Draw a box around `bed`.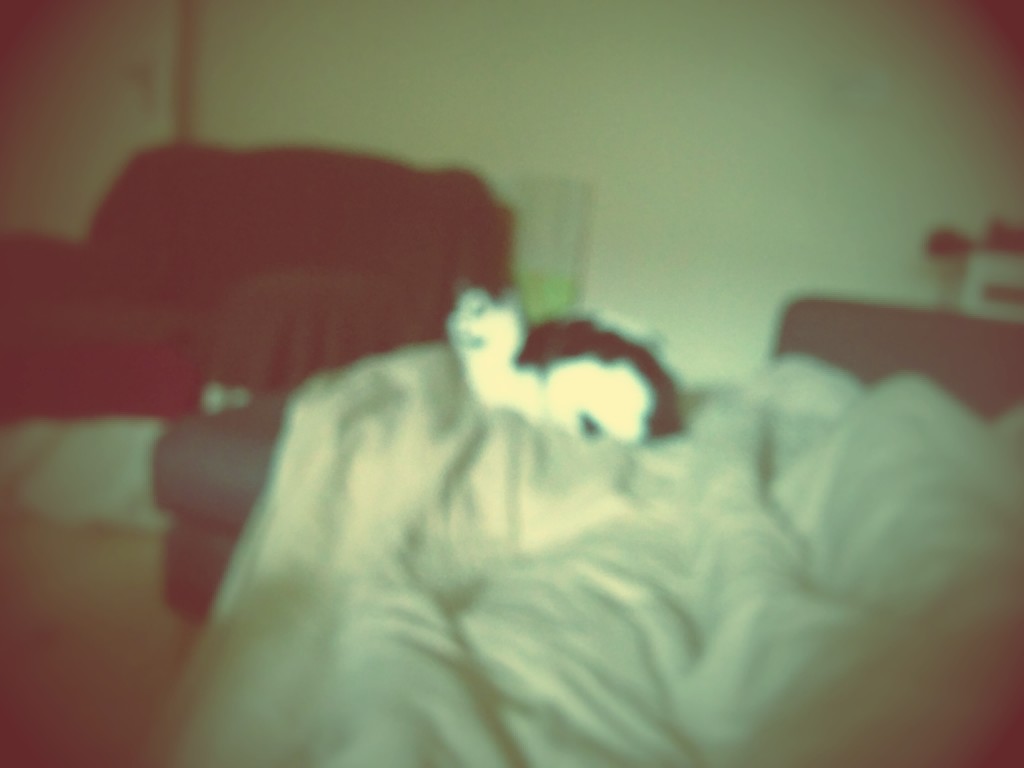
rect(144, 302, 1023, 767).
